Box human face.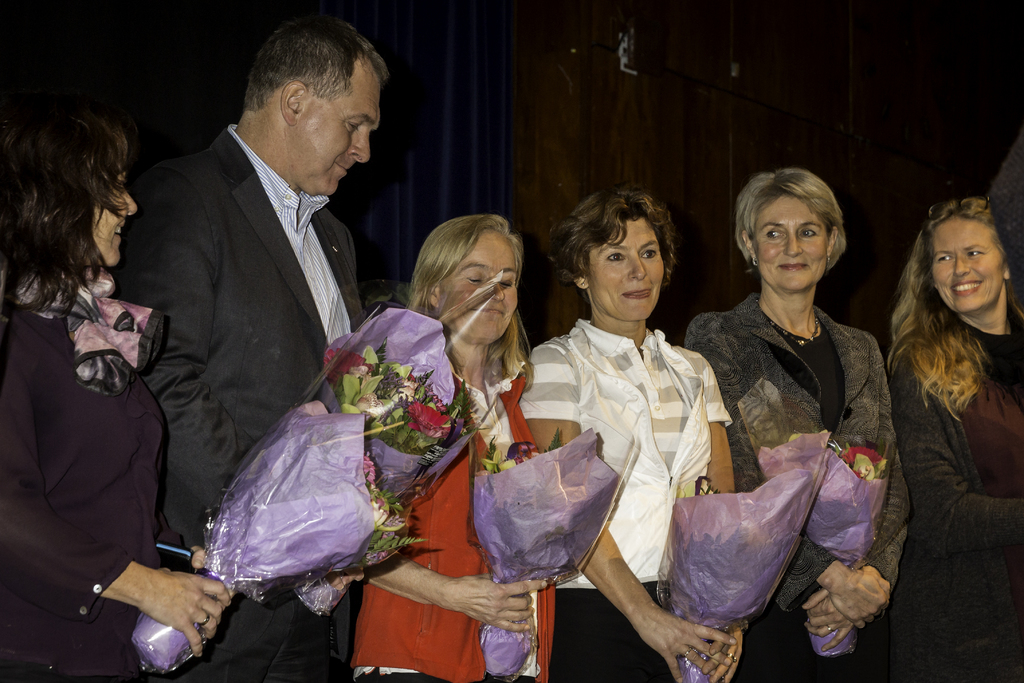
(447, 240, 517, 348).
